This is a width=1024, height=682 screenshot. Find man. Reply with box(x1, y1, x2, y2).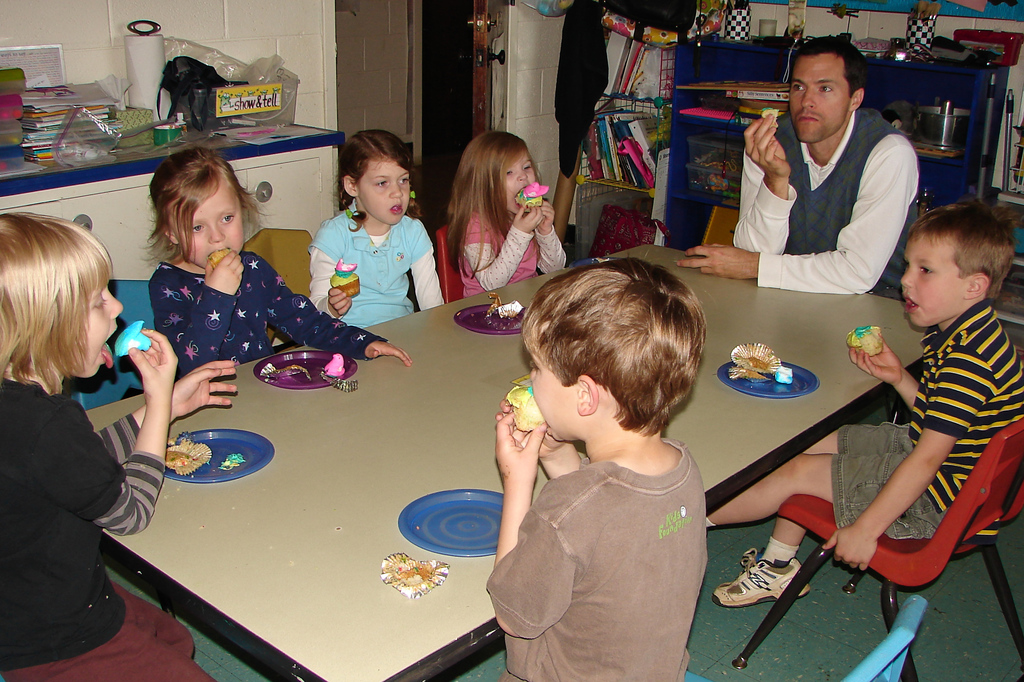
box(724, 47, 936, 309).
